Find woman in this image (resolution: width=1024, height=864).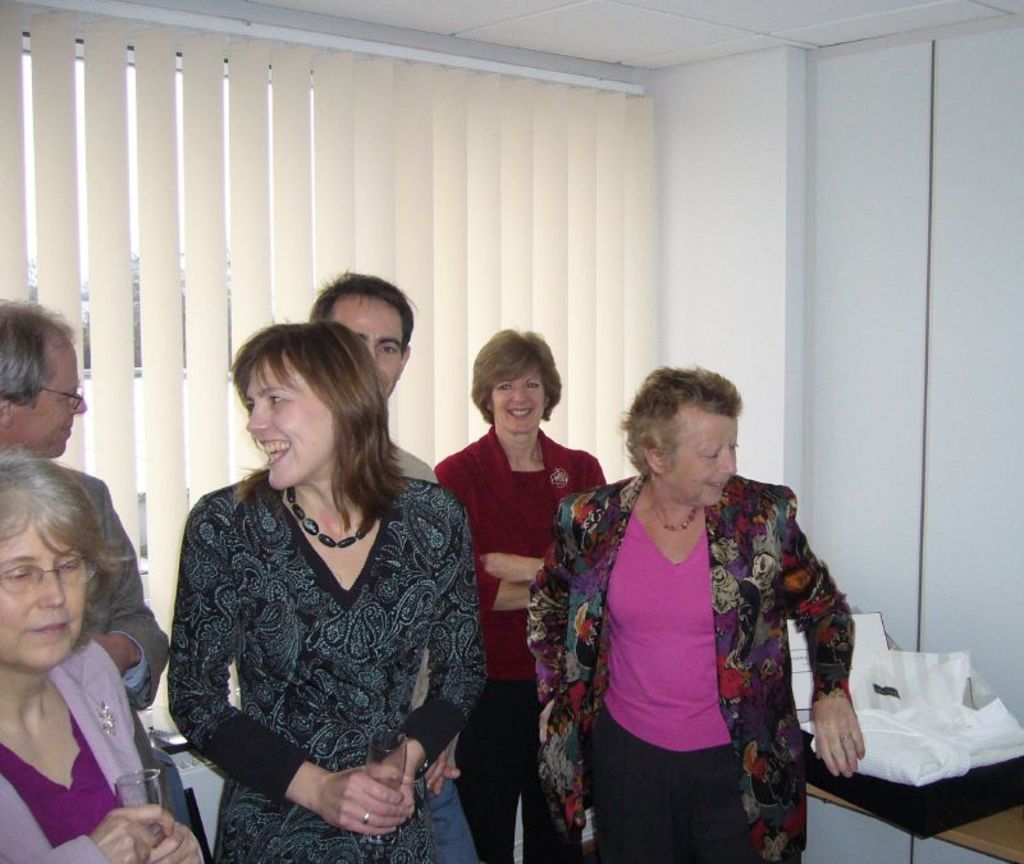
0:444:205:863.
